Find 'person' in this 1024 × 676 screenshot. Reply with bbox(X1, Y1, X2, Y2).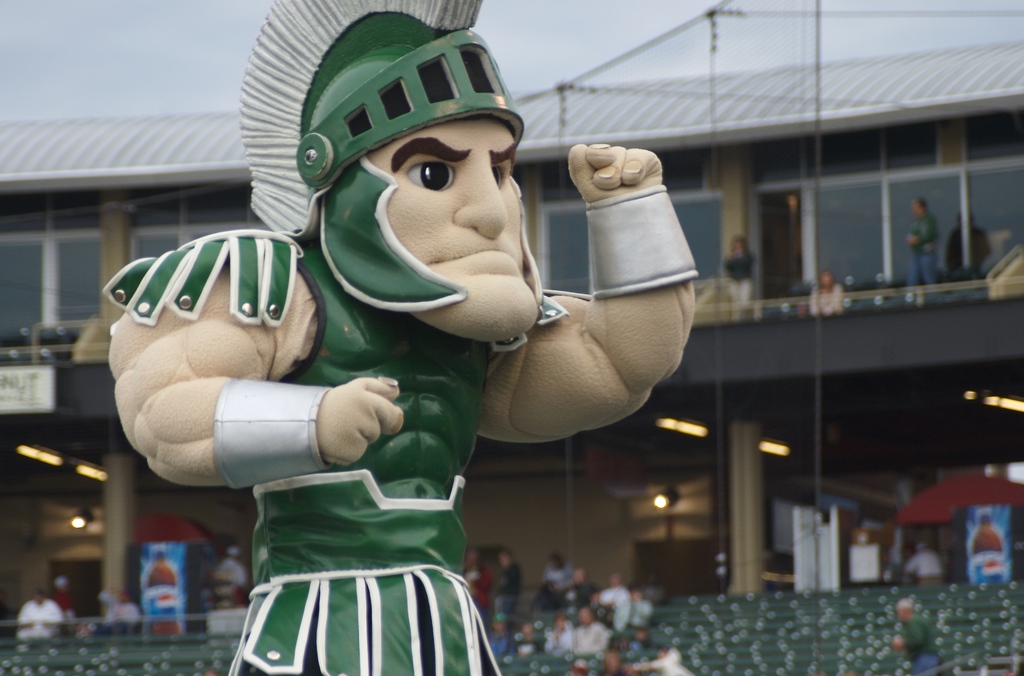
bbox(108, 0, 698, 675).
